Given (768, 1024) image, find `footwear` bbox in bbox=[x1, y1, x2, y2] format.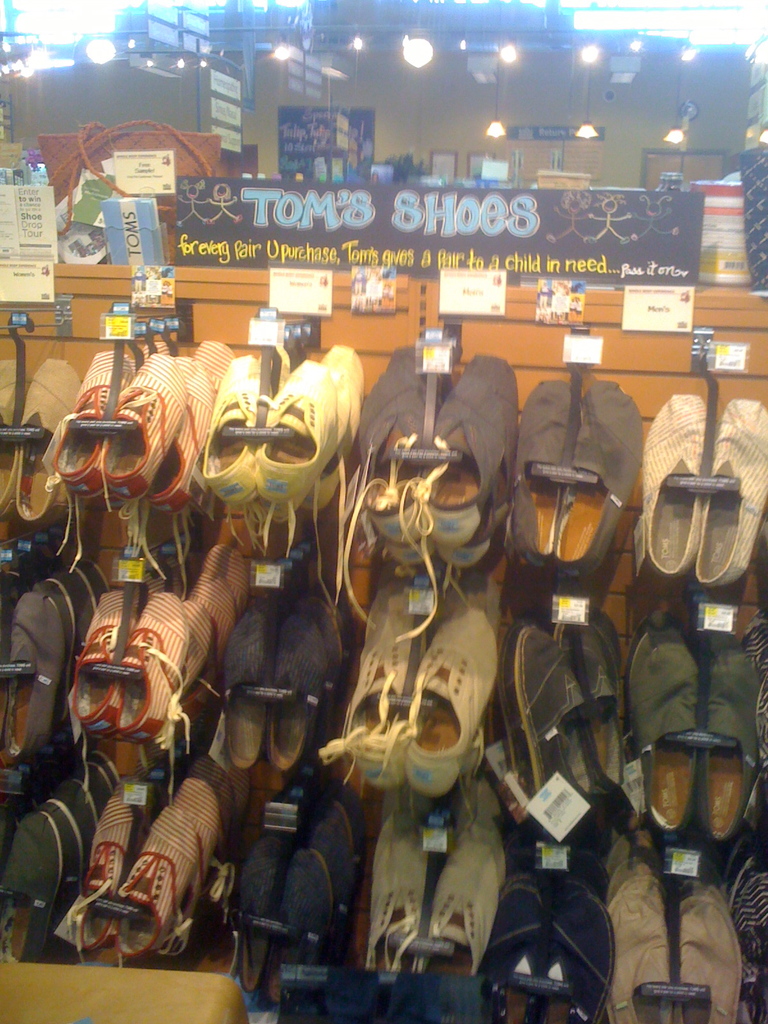
bbox=[45, 351, 132, 494].
